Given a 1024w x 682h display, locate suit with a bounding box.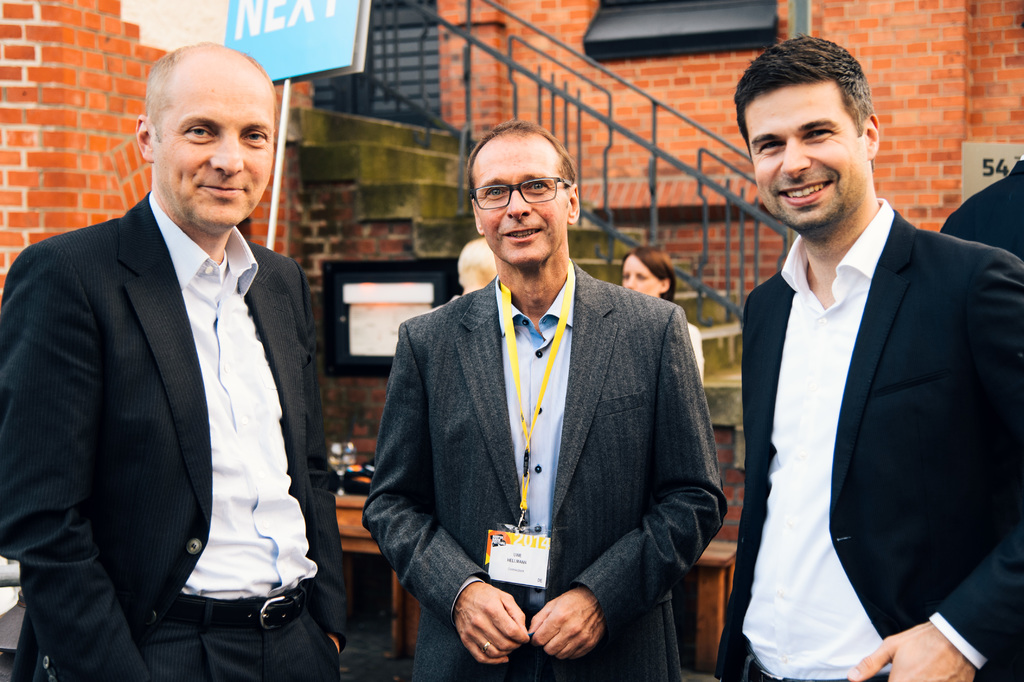
Located: (717, 142, 1015, 668).
